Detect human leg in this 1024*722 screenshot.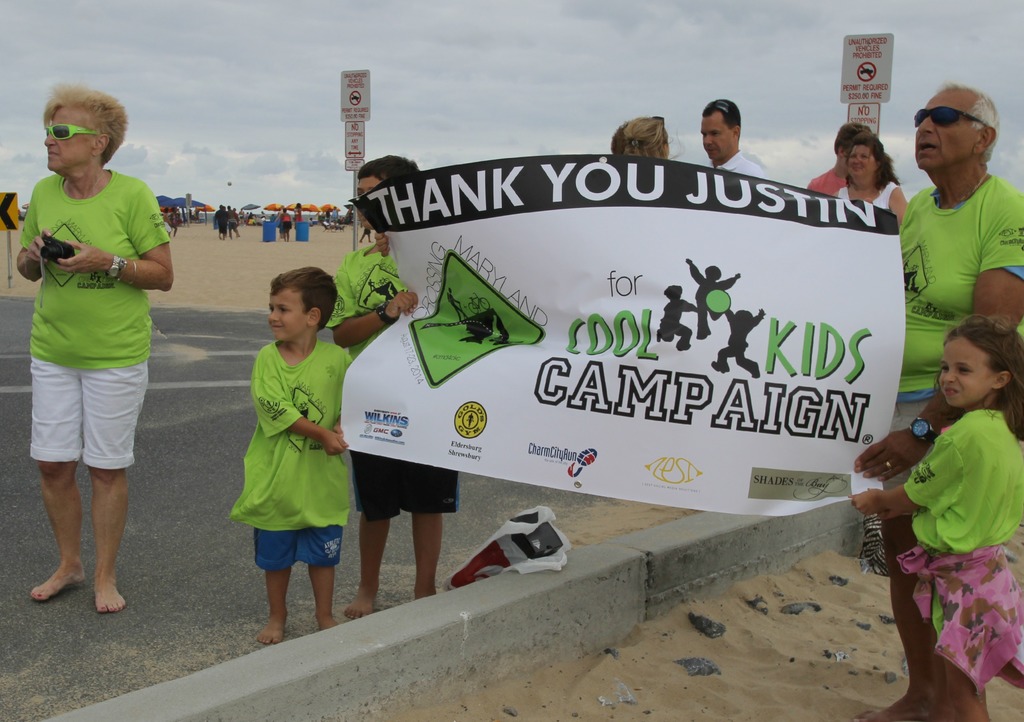
Detection: (left=259, top=525, right=294, bottom=643).
